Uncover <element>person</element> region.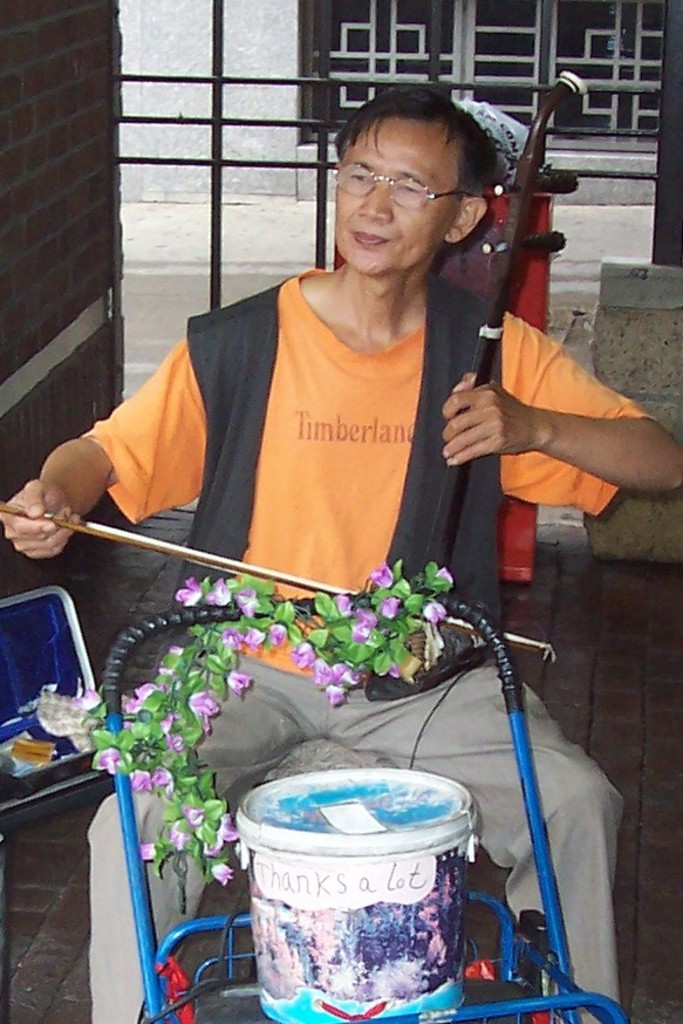
Uncovered: BBox(0, 80, 682, 1023).
